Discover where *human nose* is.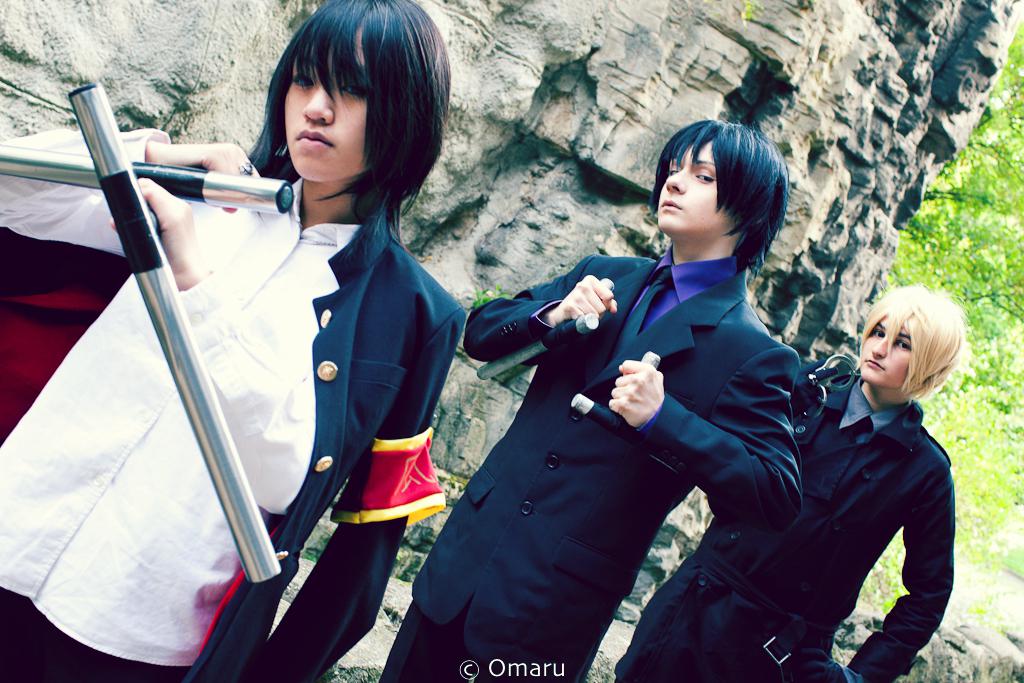
Discovered at <bbox>871, 337, 891, 358</bbox>.
